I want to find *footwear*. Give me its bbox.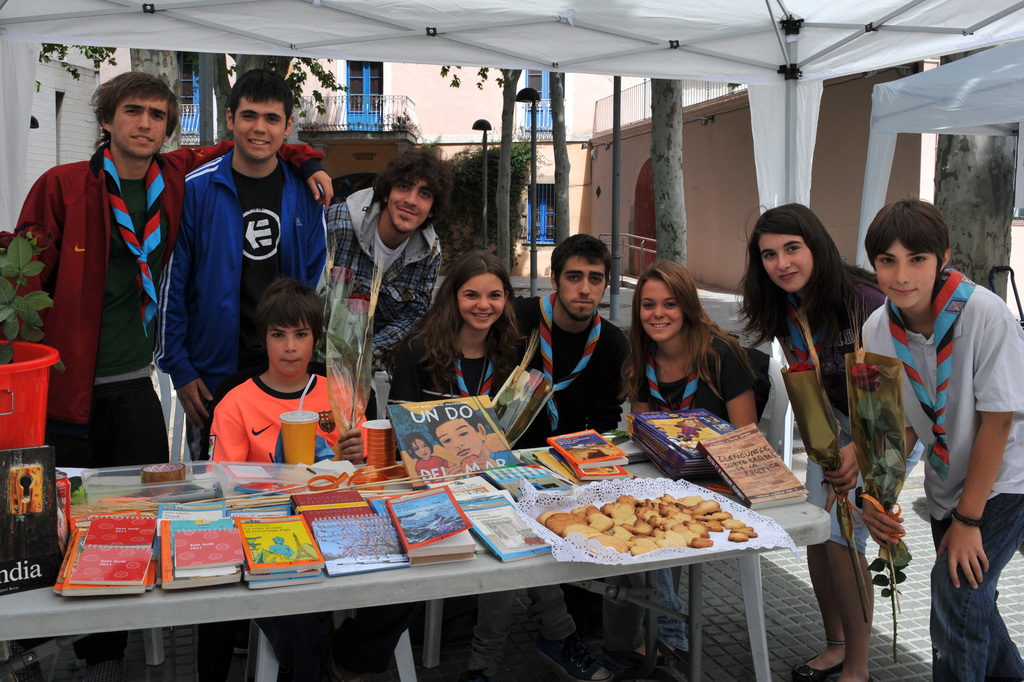
x1=611, y1=647, x2=672, y2=676.
